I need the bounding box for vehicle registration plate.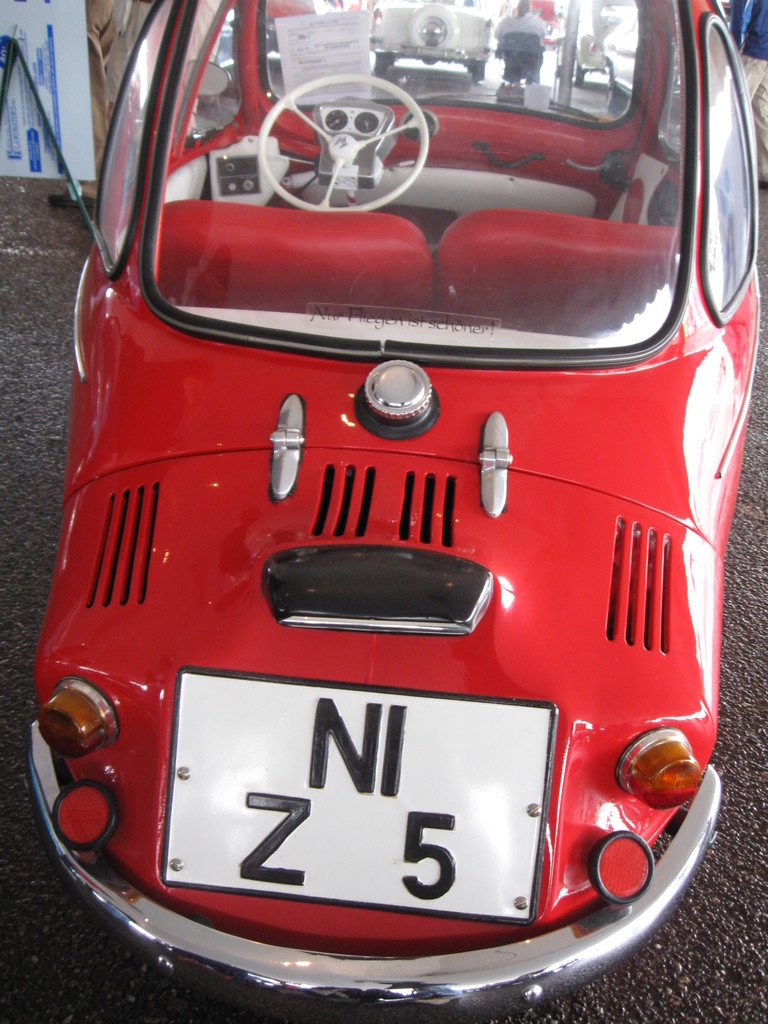
Here it is: (x1=87, y1=602, x2=648, y2=975).
